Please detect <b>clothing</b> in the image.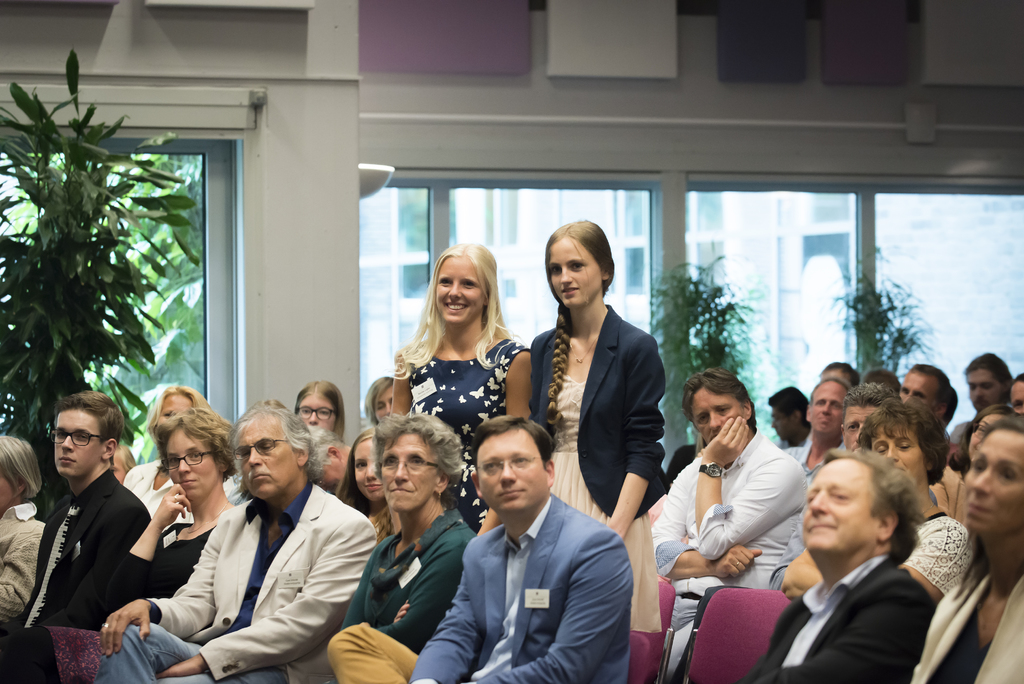
{"left": 20, "top": 442, "right": 154, "bottom": 662}.
